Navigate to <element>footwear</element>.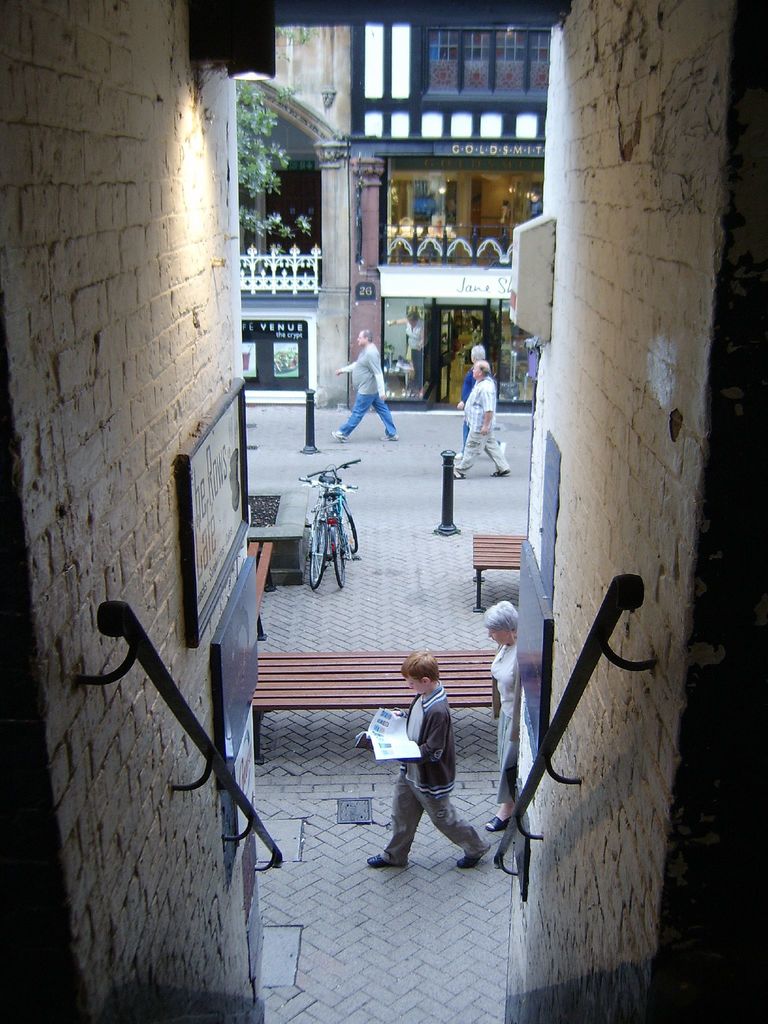
Navigation target: (452,847,490,868).
